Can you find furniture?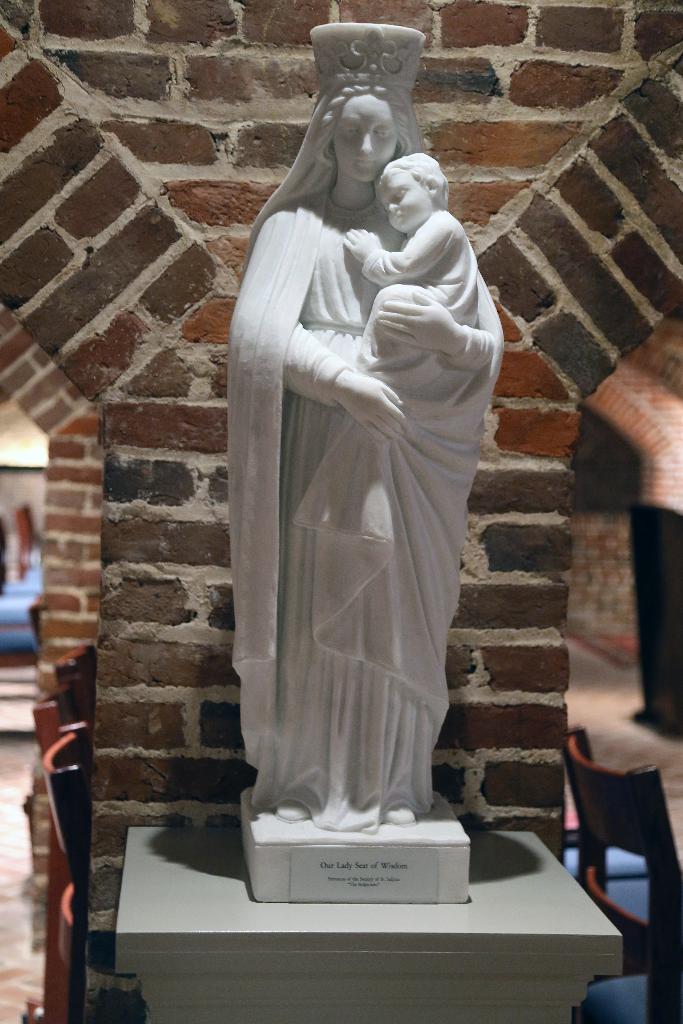
Yes, bounding box: {"left": 40, "top": 722, "right": 89, "bottom": 970}.
